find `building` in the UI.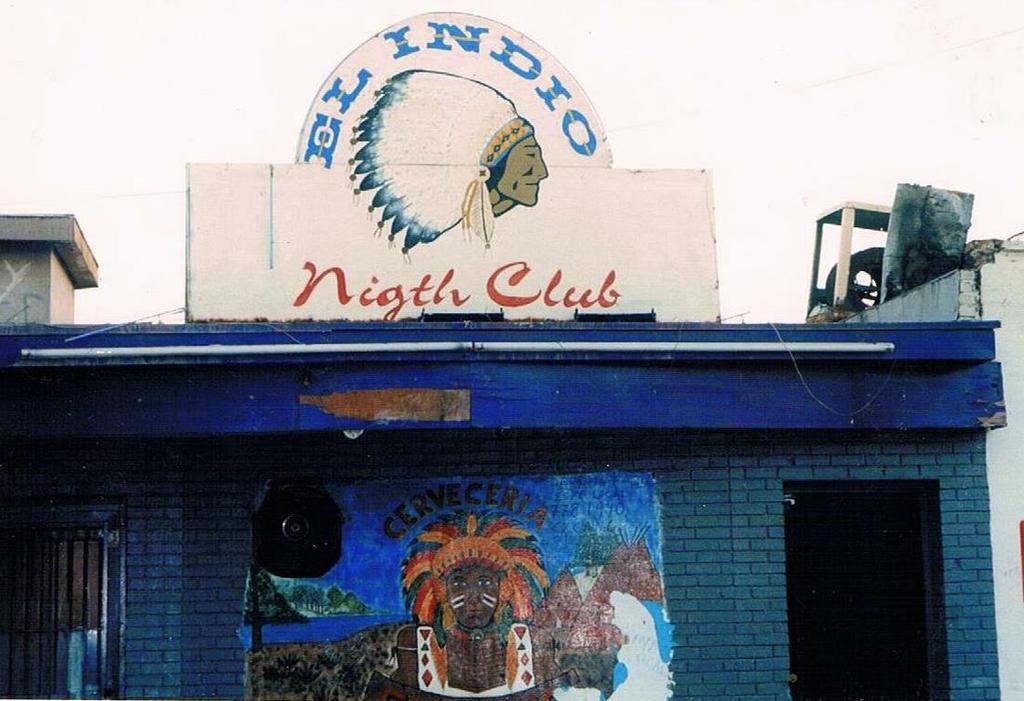
UI element at bbox(0, 9, 1007, 700).
